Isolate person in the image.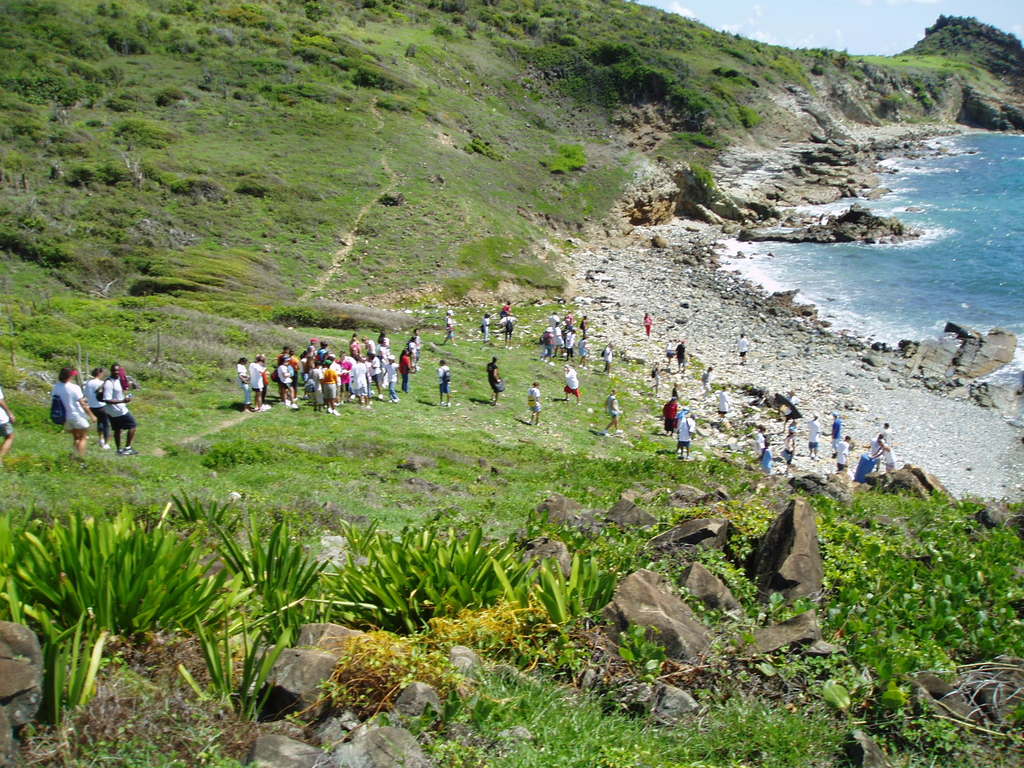
Isolated region: 715, 380, 737, 417.
